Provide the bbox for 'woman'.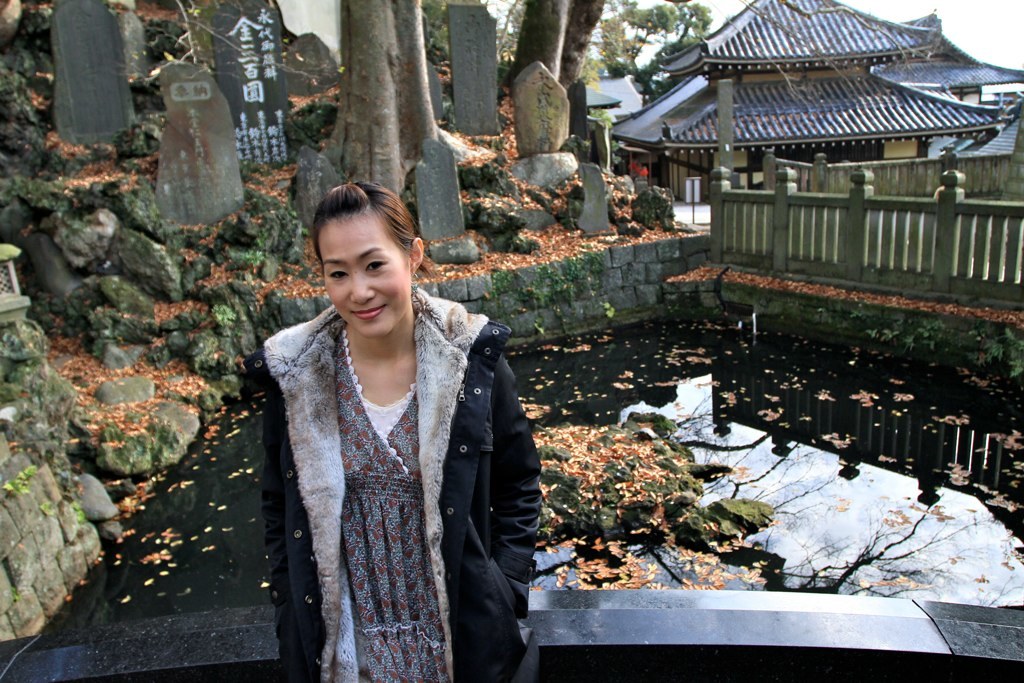
<region>226, 168, 537, 682</region>.
